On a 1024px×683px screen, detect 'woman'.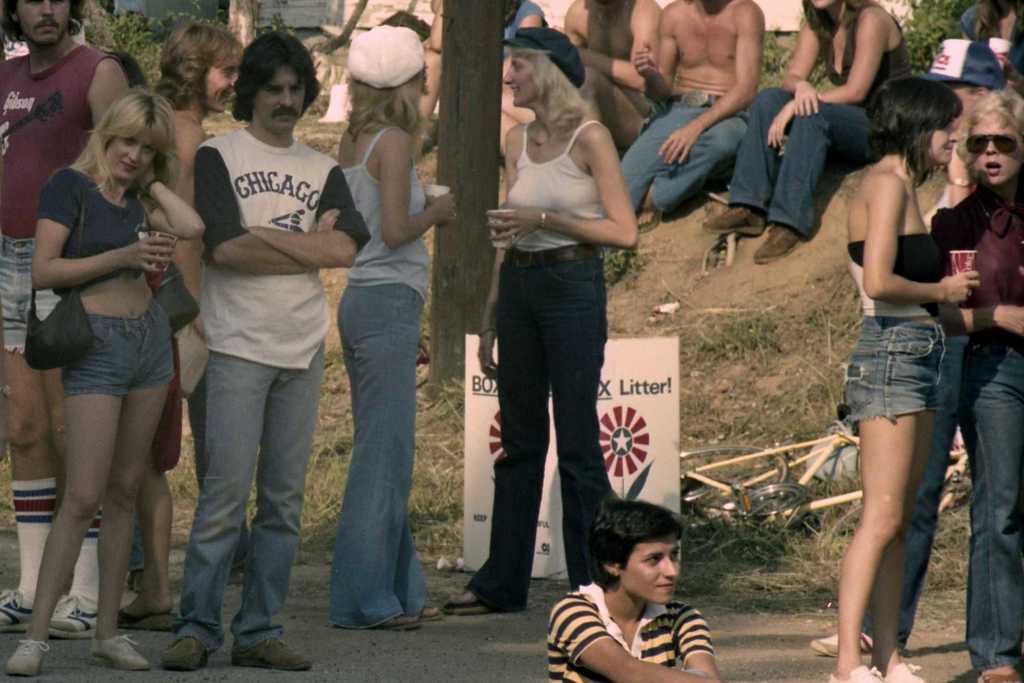
select_region(114, 15, 244, 640).
